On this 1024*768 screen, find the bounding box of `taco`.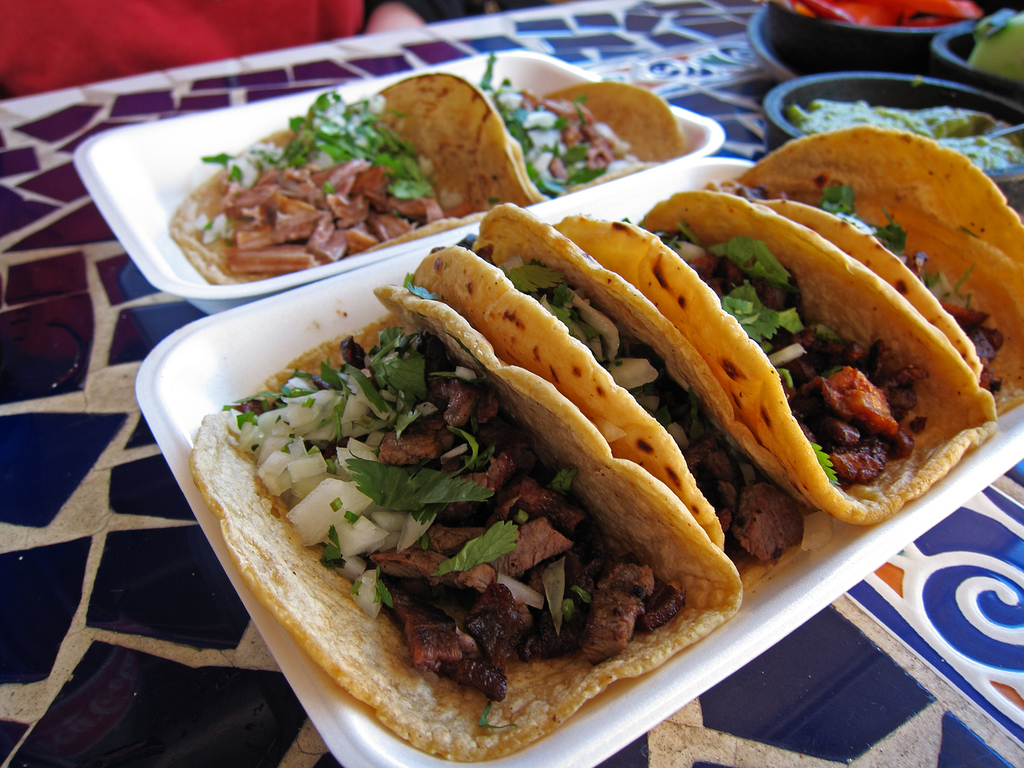
Bounding box: left=690, top=120, right=1023, bottom=417.
